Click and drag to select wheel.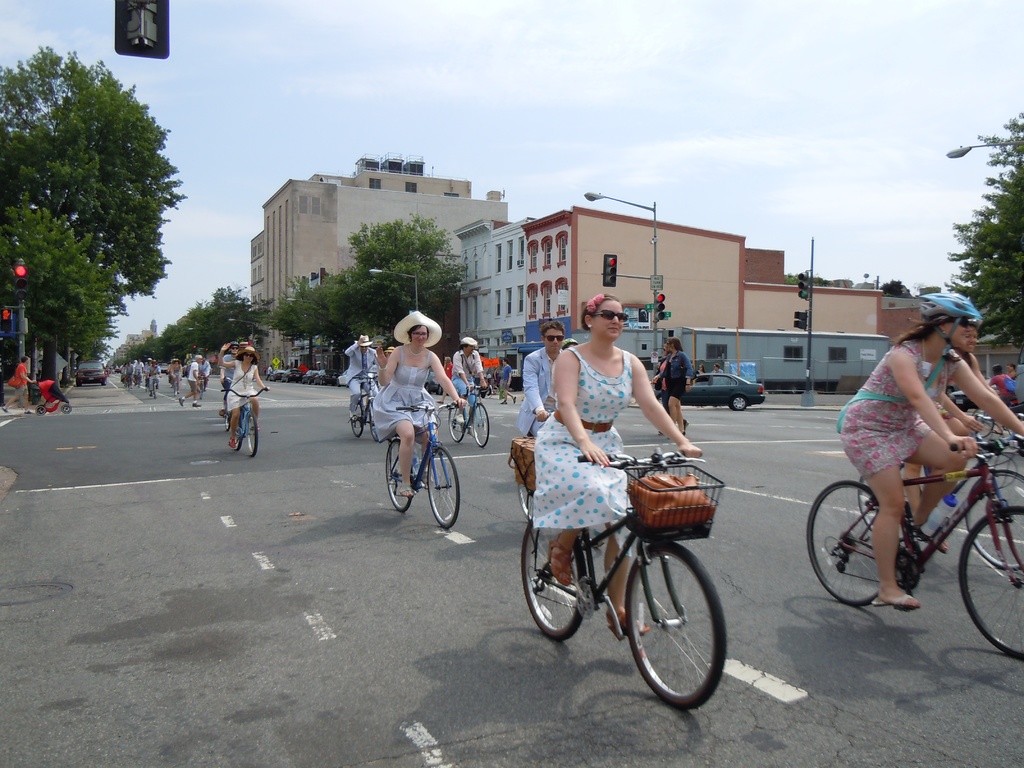
Selection: locate(857, 485, 895, 536).
